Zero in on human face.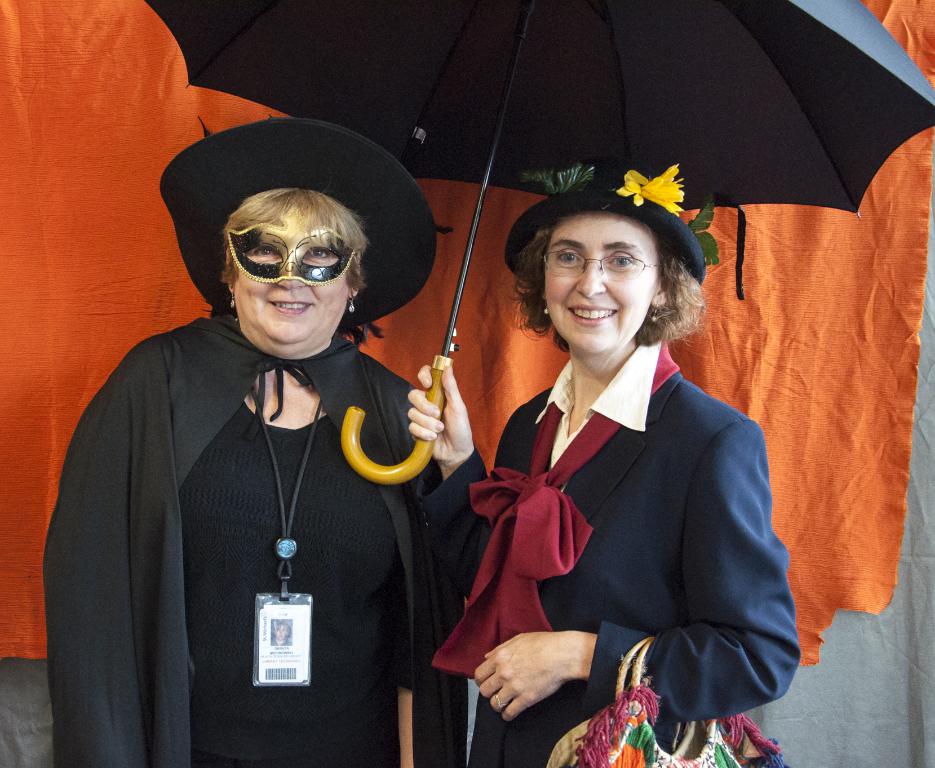
Zeroed in: <bbox>546, 211, 658, 354</bbox>.
